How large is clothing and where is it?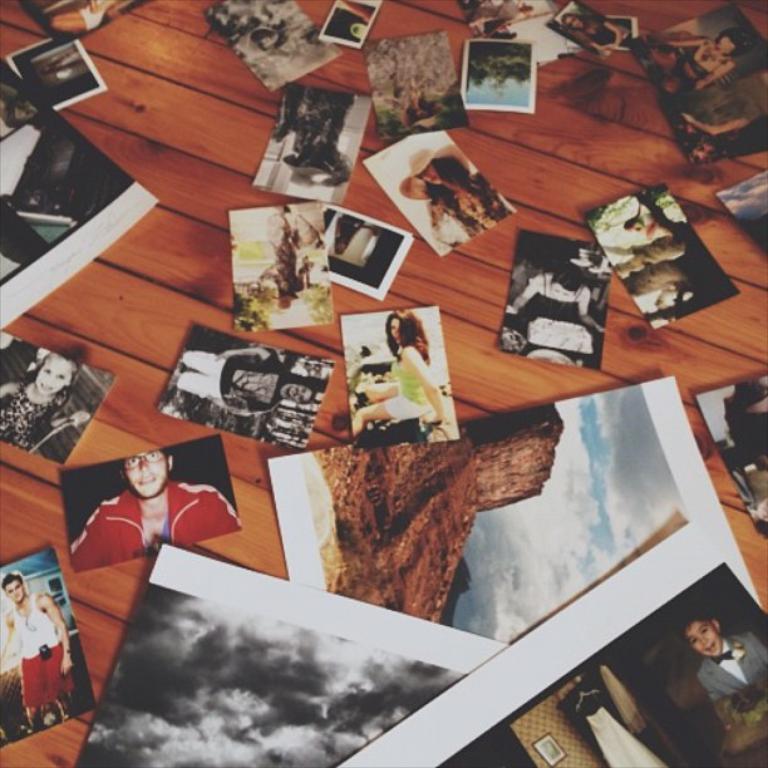
Bounding box: x1=666 y1=34 x2=728 y2=89.
